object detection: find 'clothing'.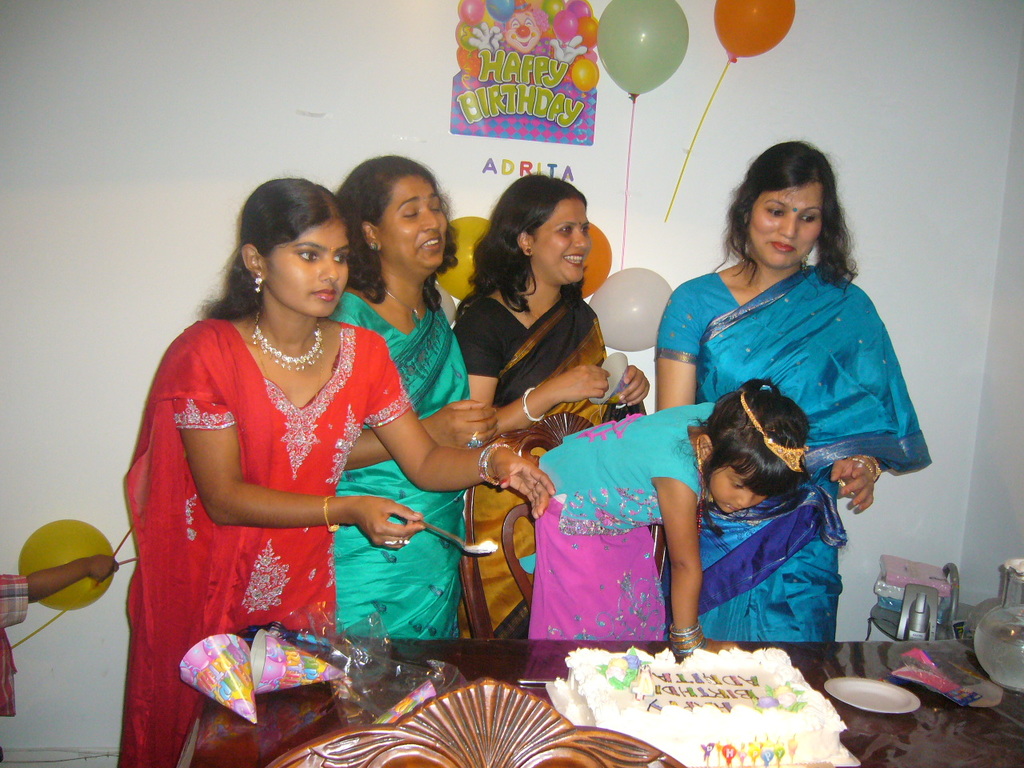
<box>528,402,714,640</box>.
